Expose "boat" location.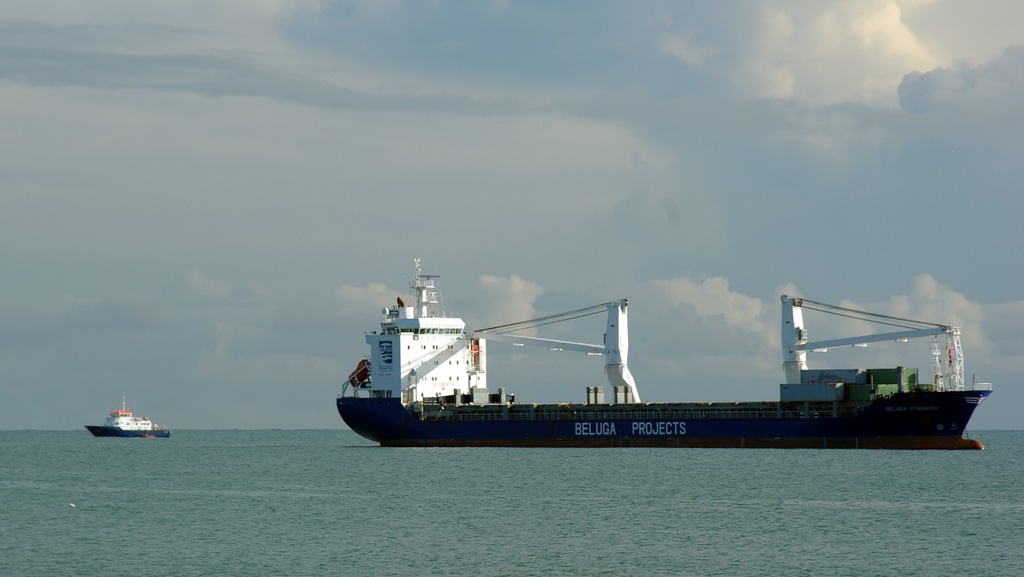
Exposed at region(85, 394, 174, 438).
